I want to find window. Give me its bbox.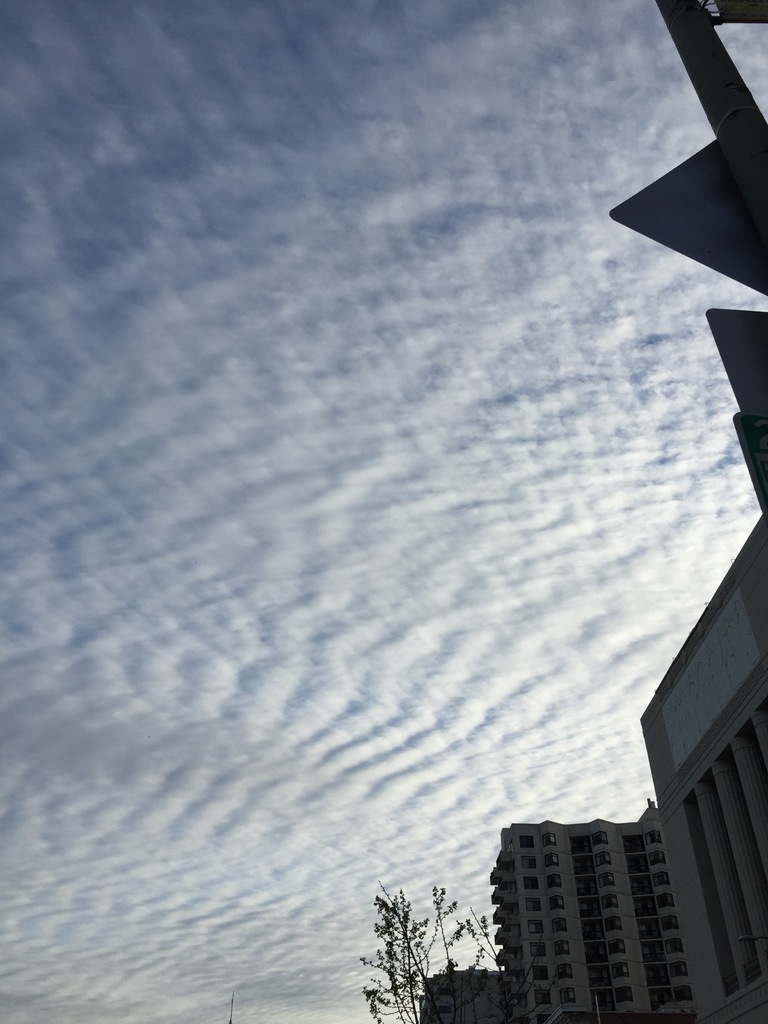
[604,897,614,909].
